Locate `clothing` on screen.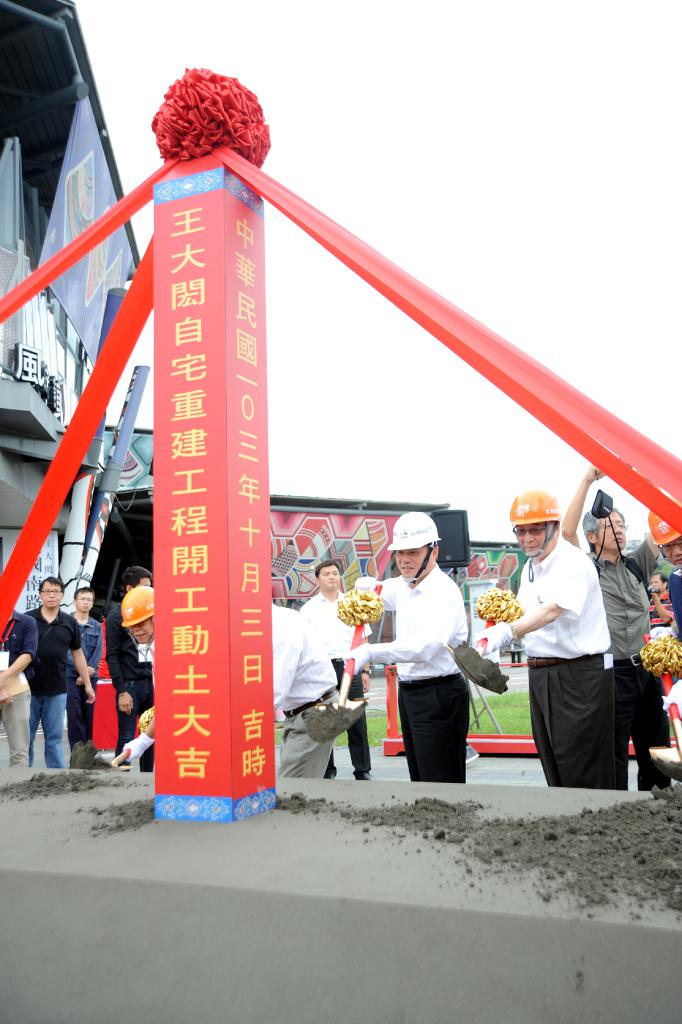
On screen at x1=104, y1=601, x2=162, y2=762.
